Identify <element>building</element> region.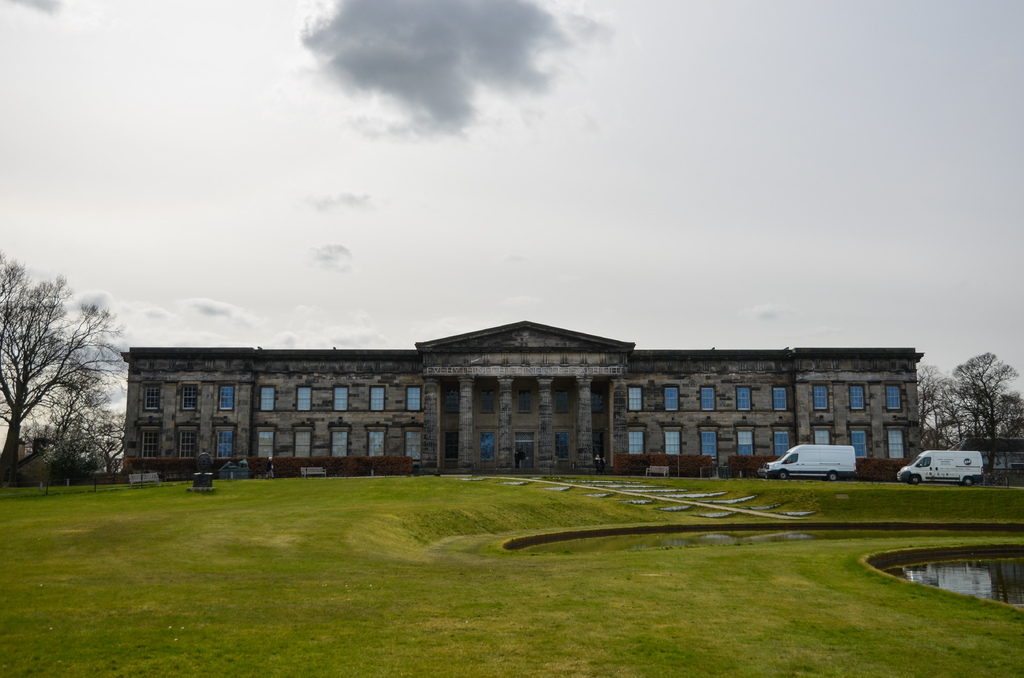
Region: (left=121, top=318, right=920, bottom=472).
